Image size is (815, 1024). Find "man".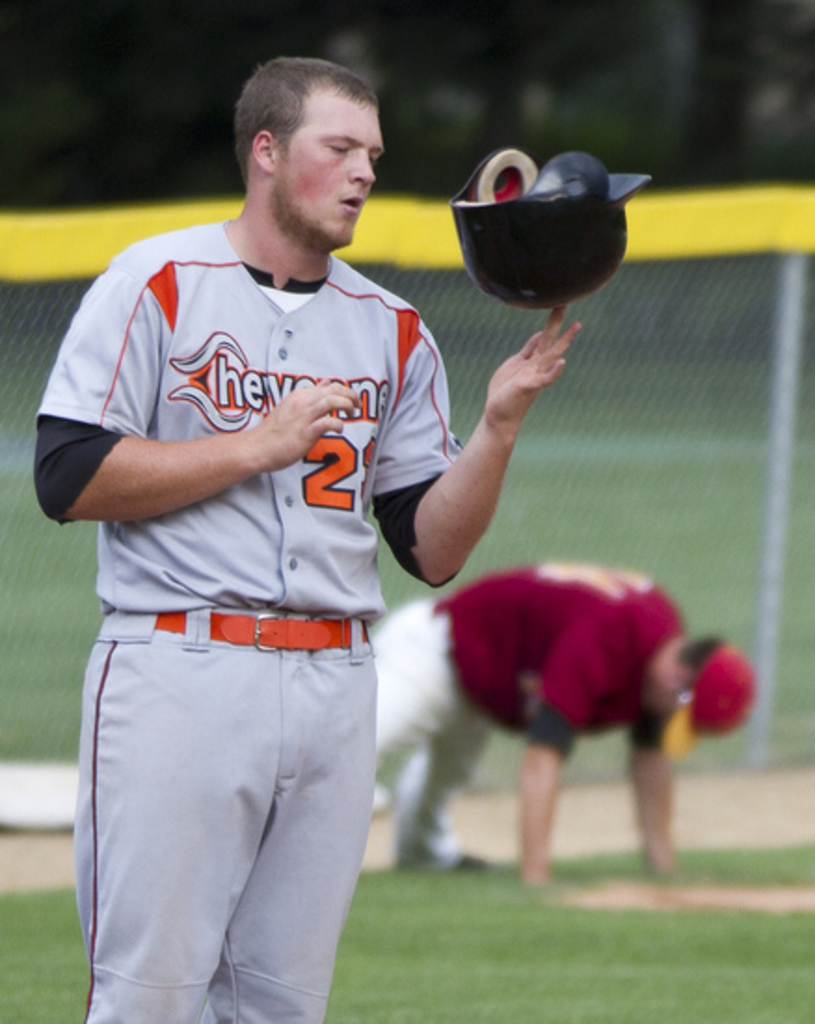
x1=50, y1=43, x2=463, y2=1023.
